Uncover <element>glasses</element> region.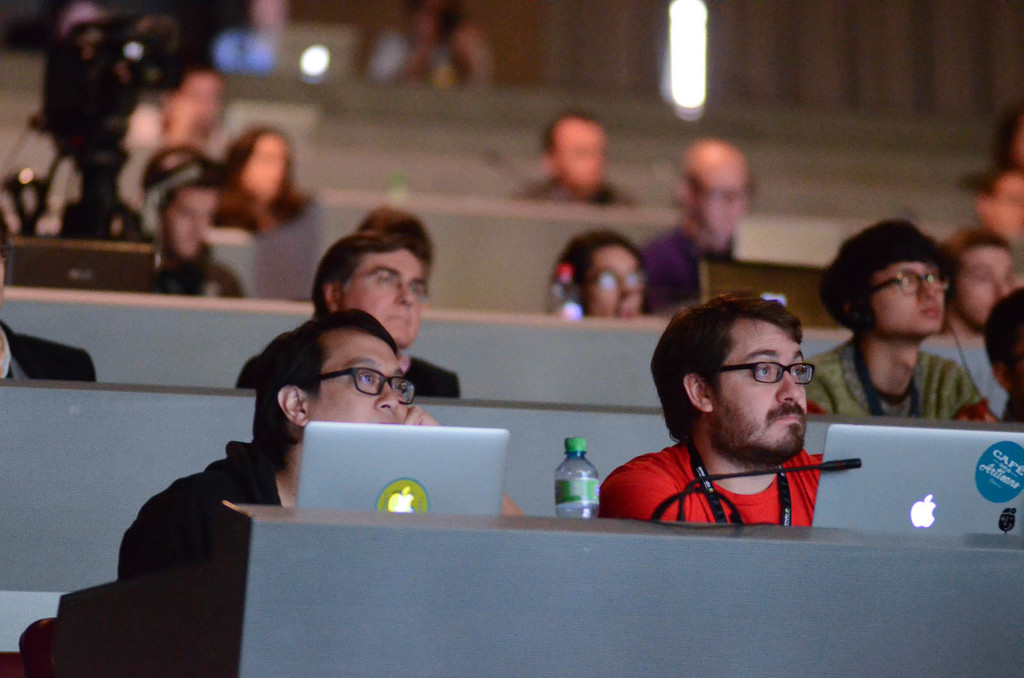
Uncovered: (left=349, top=268, right=431, bottom=294).
